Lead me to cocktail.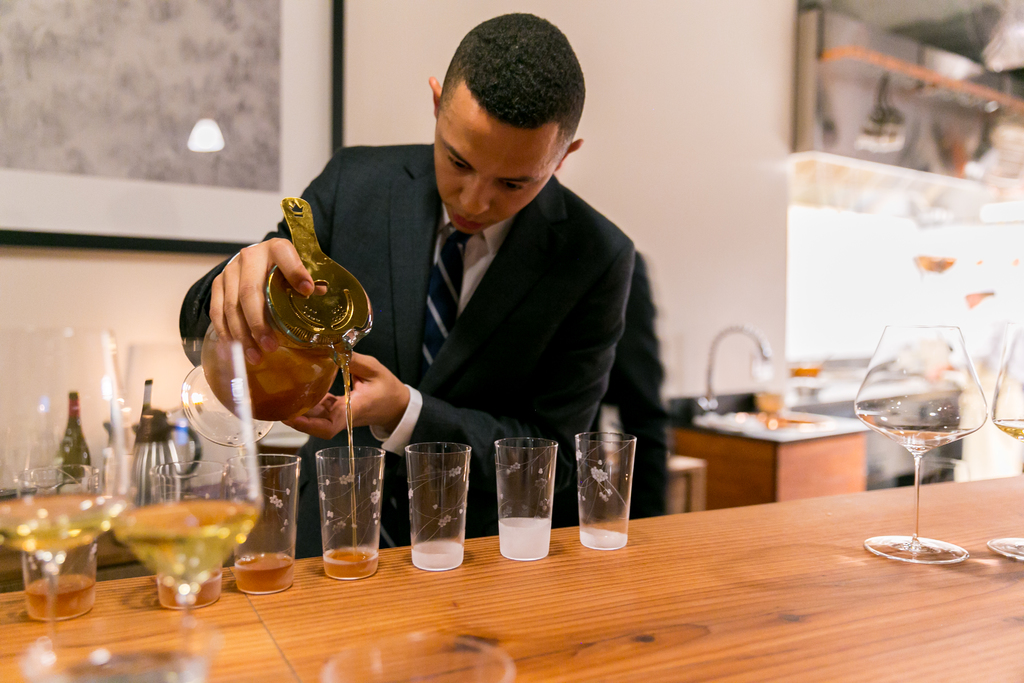
Lead to 401 440 471 572.
